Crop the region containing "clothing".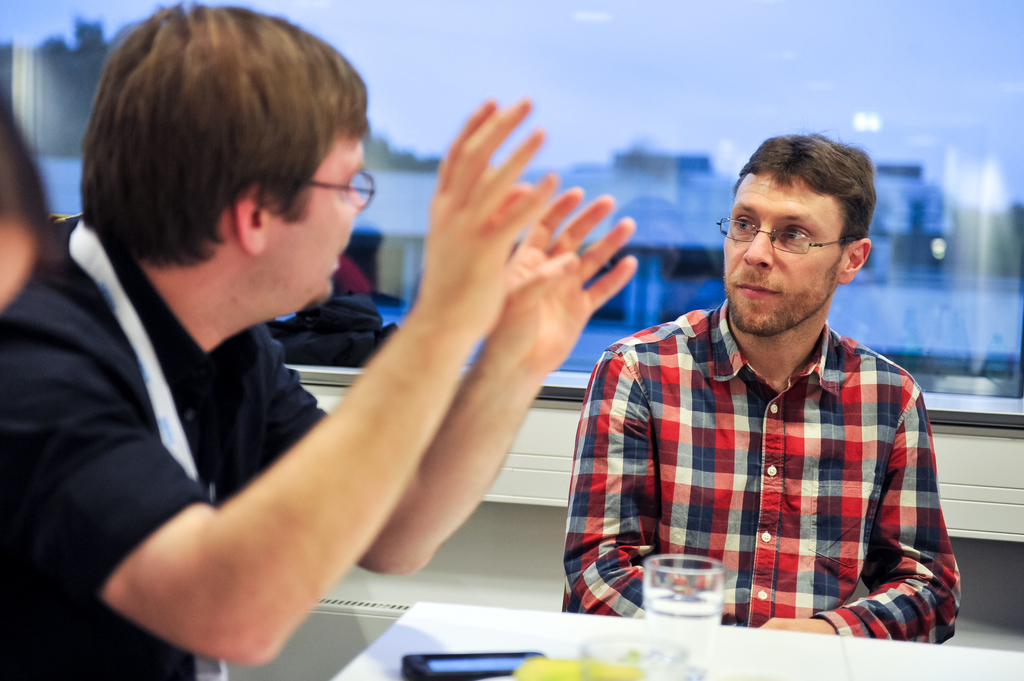
Crop region: pyautogui.locateOnScreen(563, 299, 963, 639).
